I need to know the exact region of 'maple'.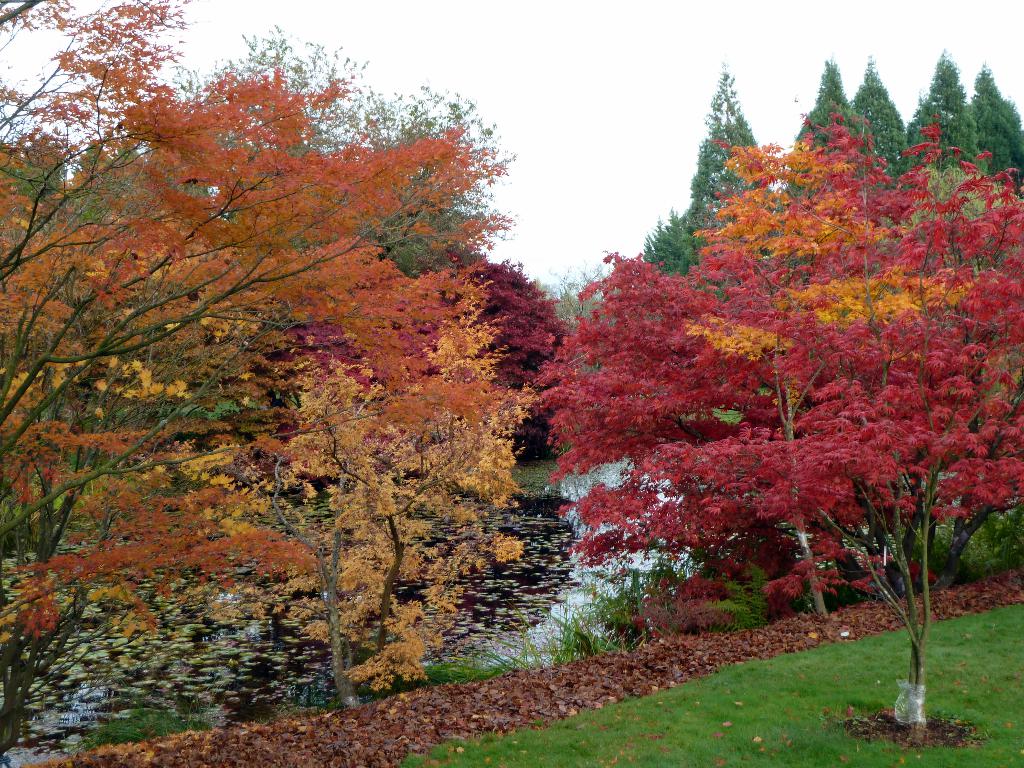
Region: {"left": 523, "top": 102, "right": 1023, "bottom": 748}.
